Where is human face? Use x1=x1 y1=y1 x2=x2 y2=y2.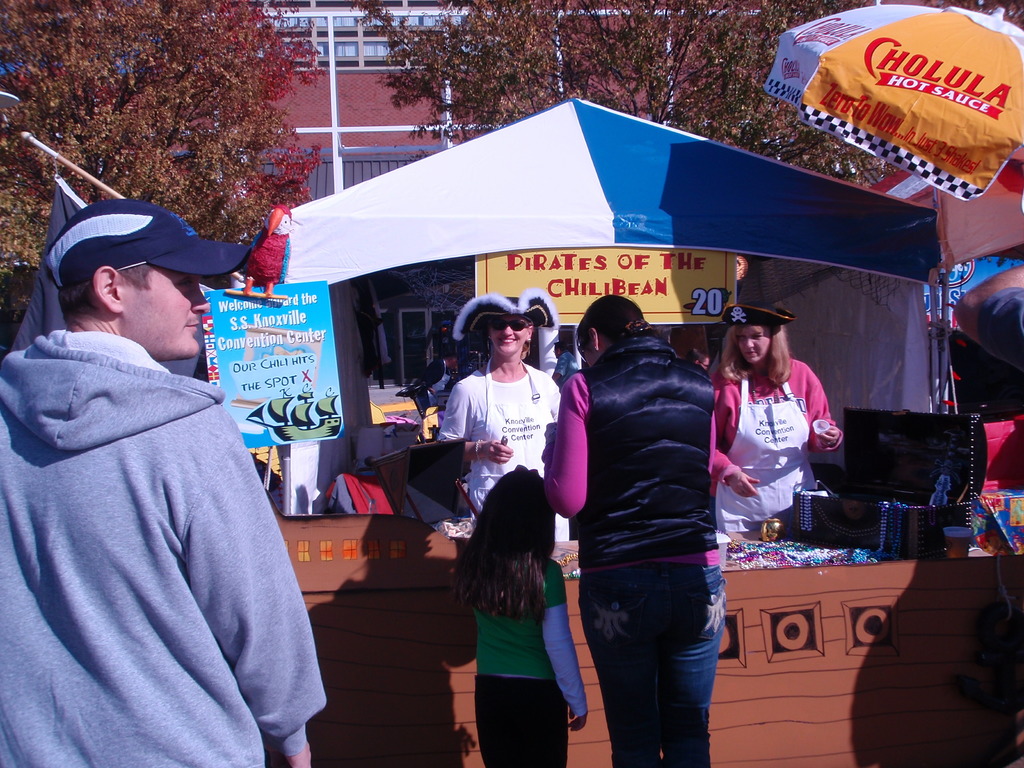
x1=739 y1=326 x2=772 y2=364.
